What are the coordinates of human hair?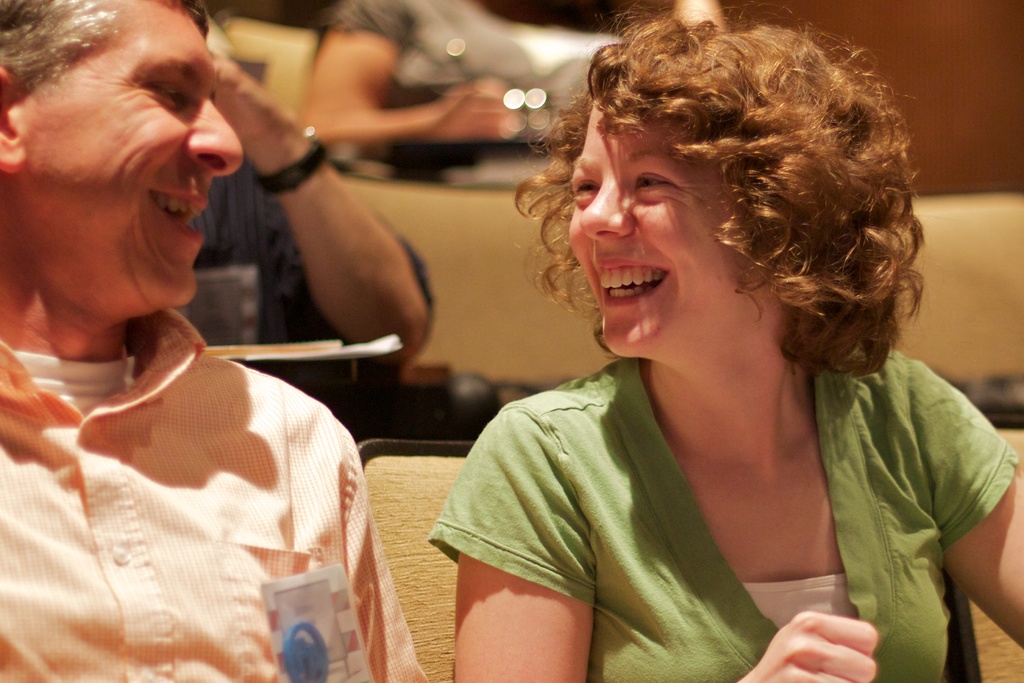
(x1=0, y1=0, x2=211, y2=103).
